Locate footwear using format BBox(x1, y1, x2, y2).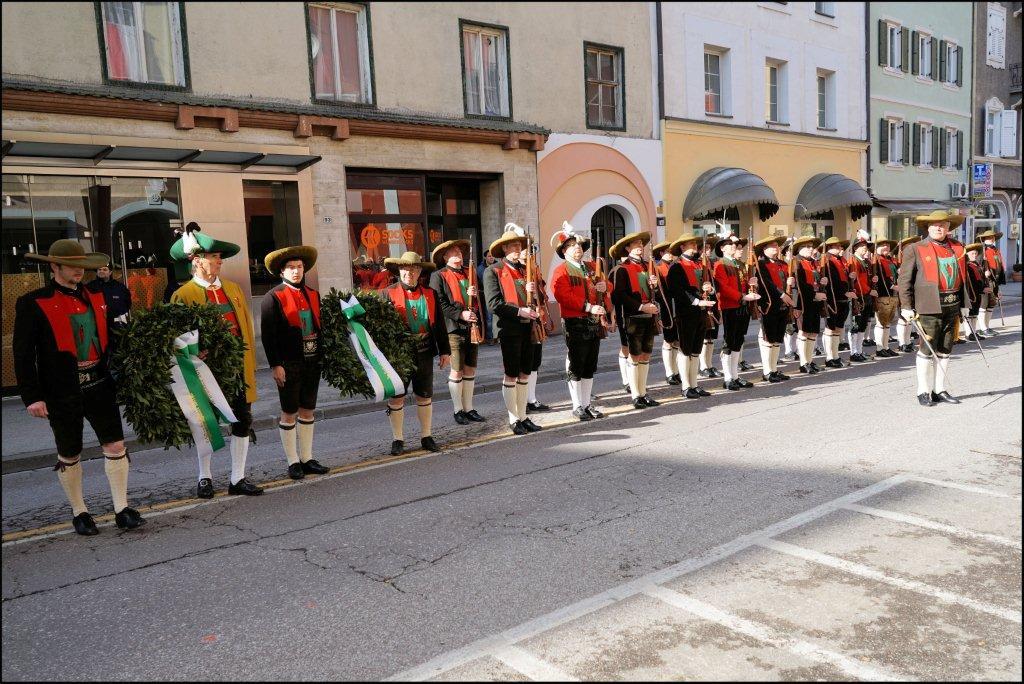
BBox(306, 459, 330, 478).
